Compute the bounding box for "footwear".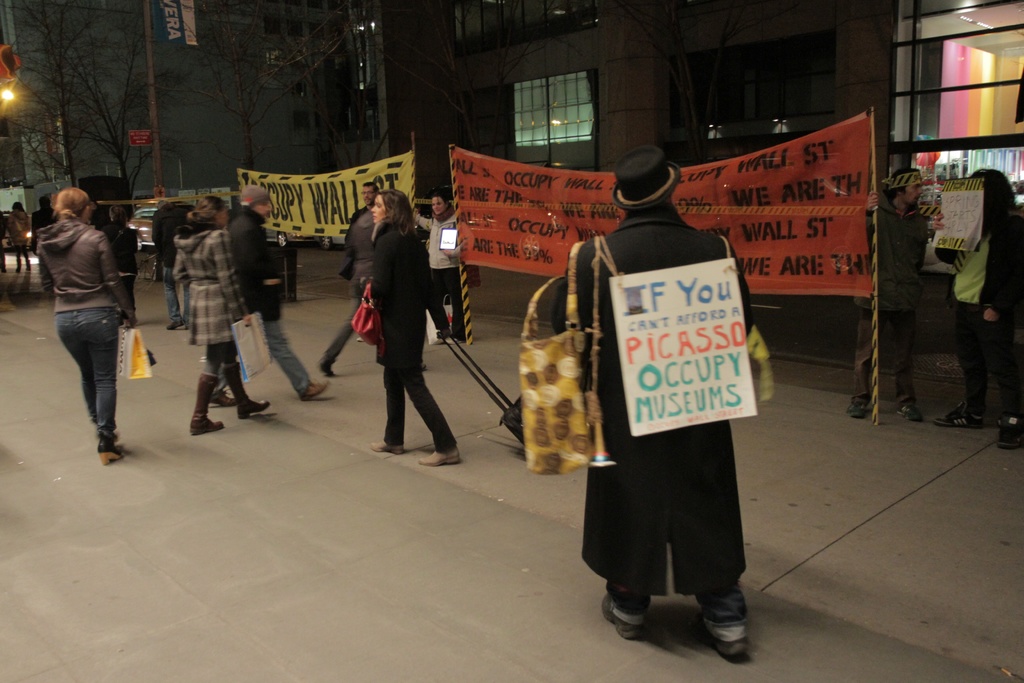
<region>192, 370, 223, 435</region>.
